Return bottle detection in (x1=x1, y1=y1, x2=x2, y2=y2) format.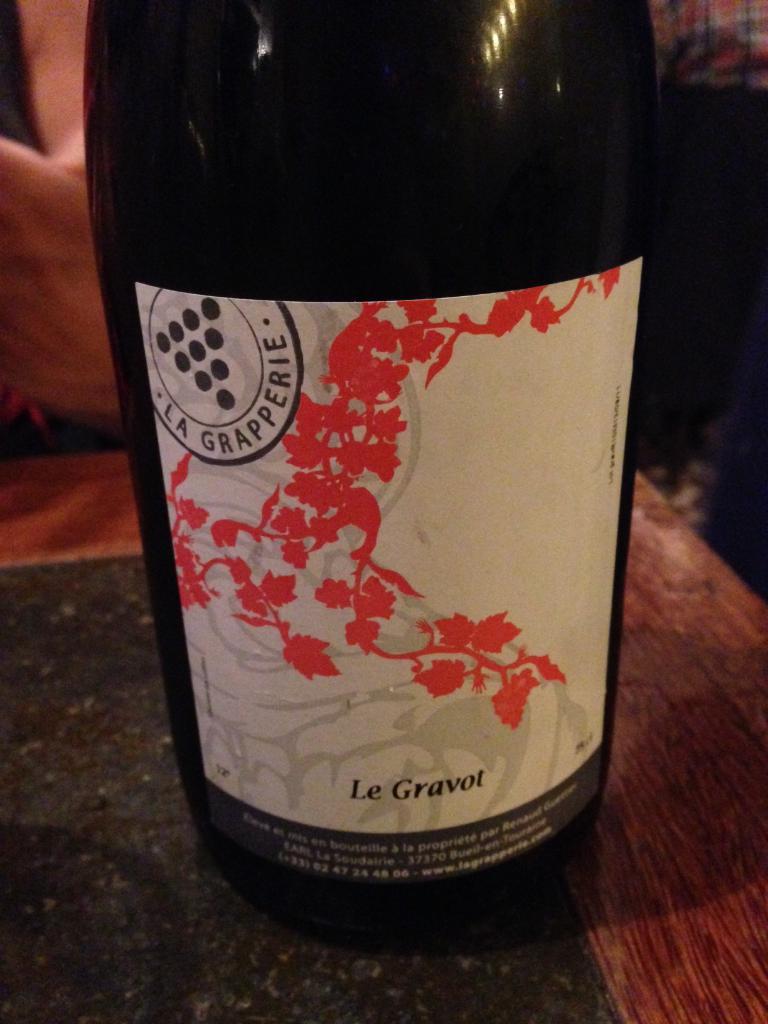
(x1=69, y1=45, x2=670, y2=872).
